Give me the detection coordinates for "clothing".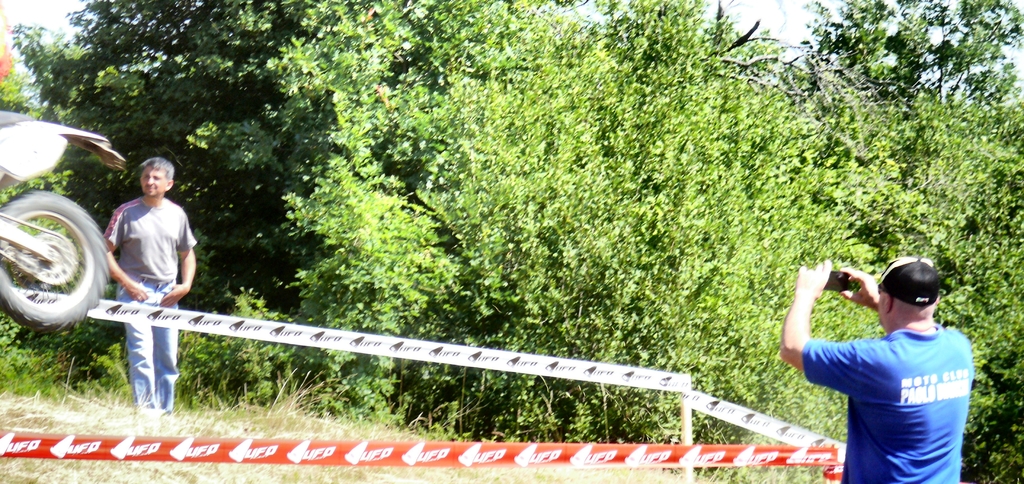
l=0, t=0, r=12, b=86.
